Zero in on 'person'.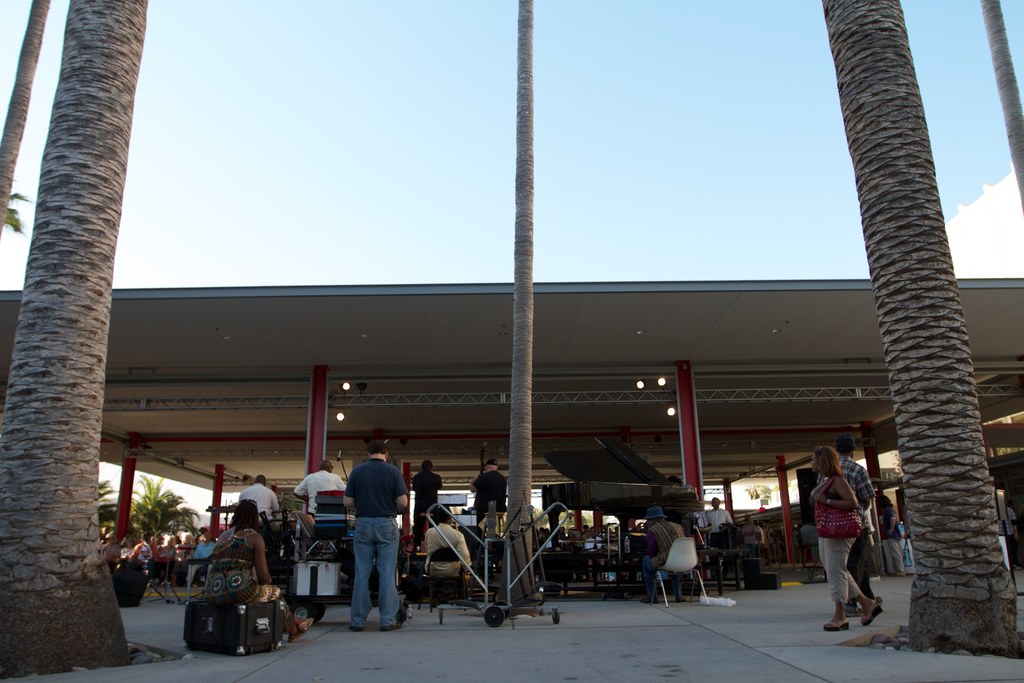
Zeroed in: (left=336, top=447, right=417, bottom=639).
